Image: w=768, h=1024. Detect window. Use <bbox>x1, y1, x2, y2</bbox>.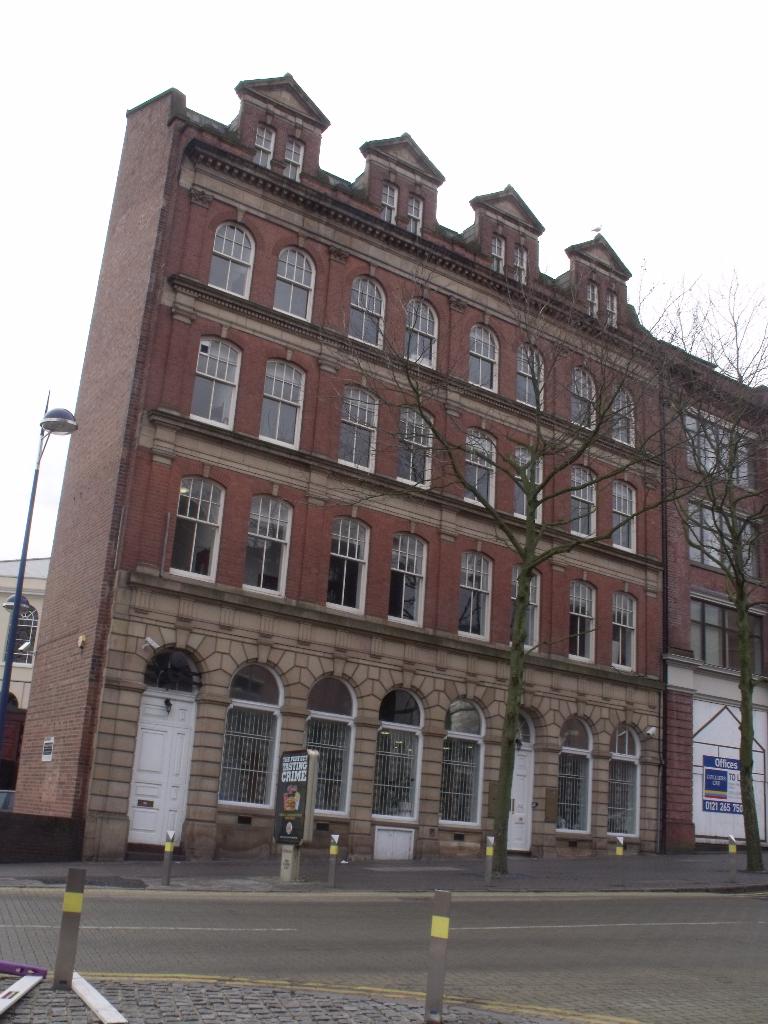
<bbox>461, 547, 489, 640</bbox>.
